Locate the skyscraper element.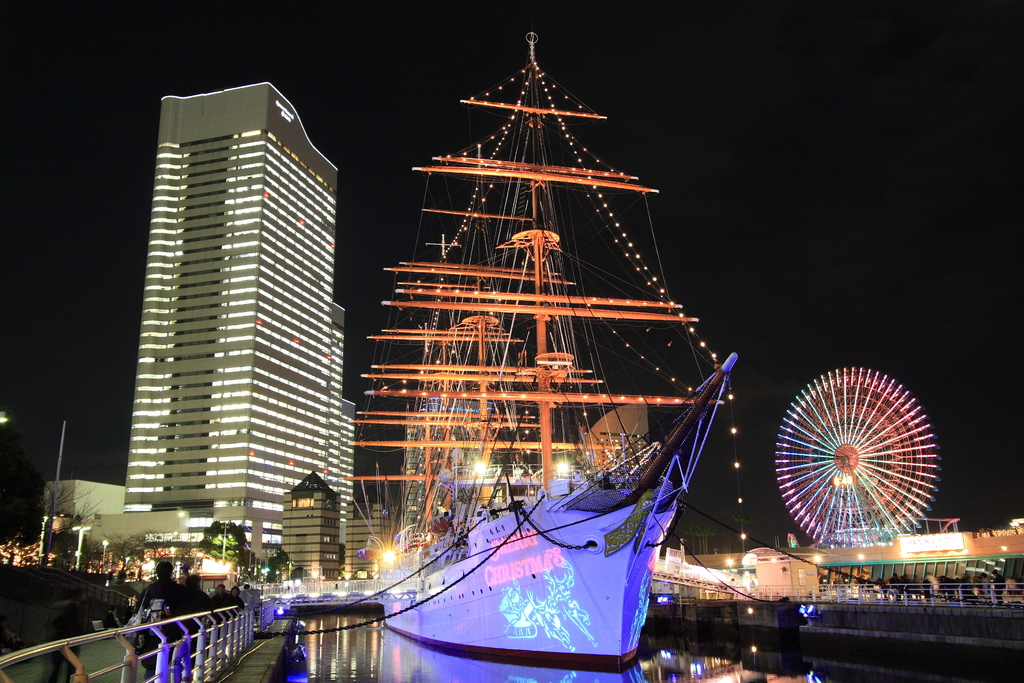
Element bbox: [279, 472, 339, 582].
